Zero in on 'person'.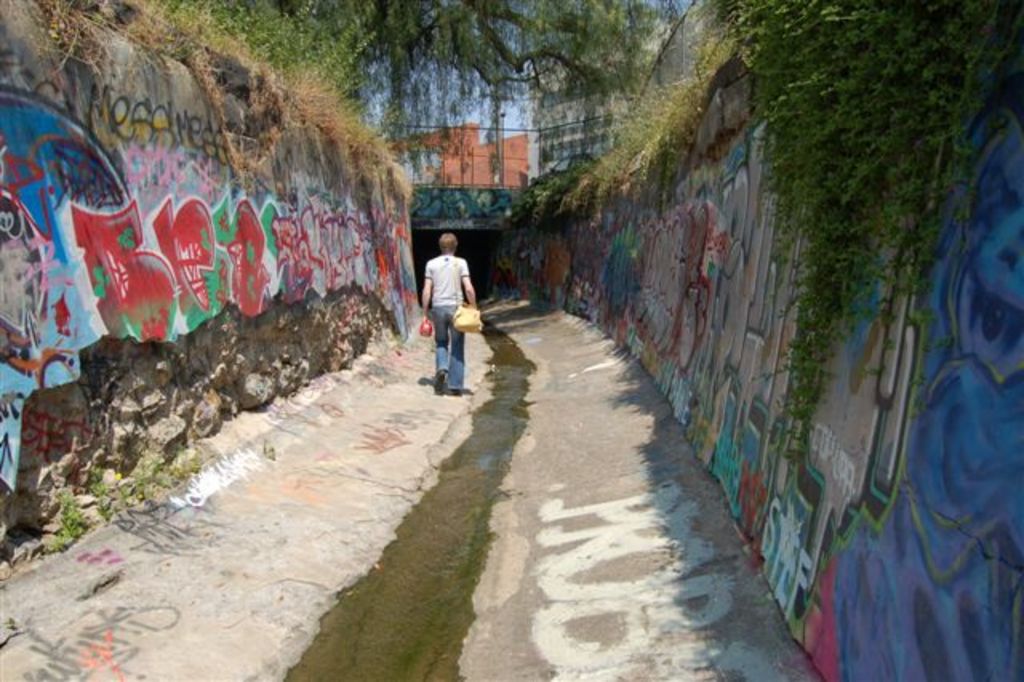
Zeroed in: (422,216,480,394).
